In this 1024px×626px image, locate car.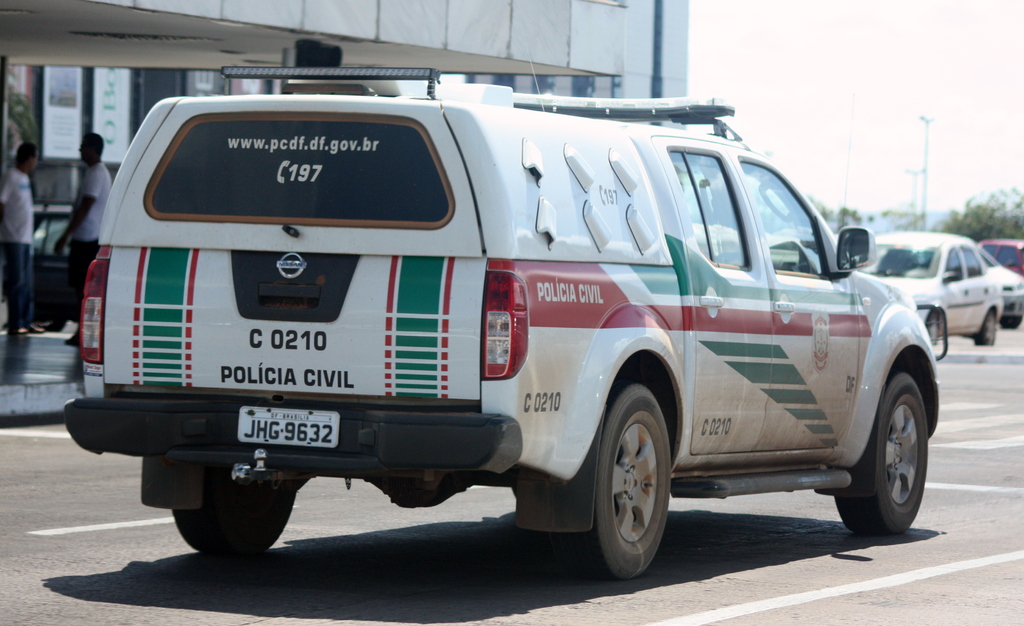
Bounding box: <region>979, 238, 1023, 276</region>.
